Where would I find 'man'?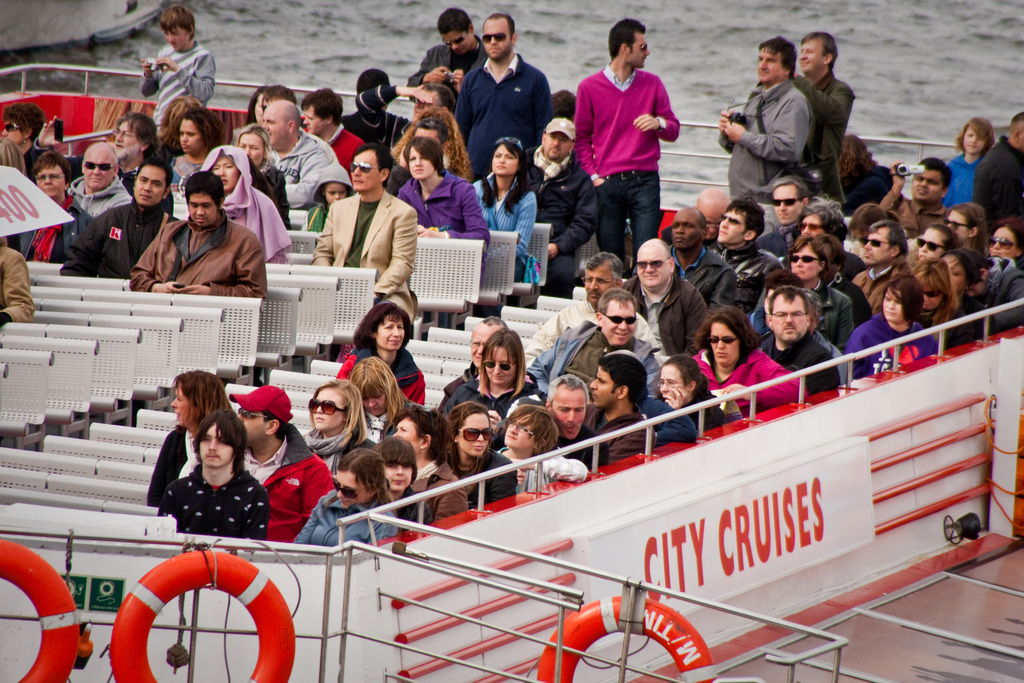
At <bbox>584, 354, 665, 459</bbox>.
